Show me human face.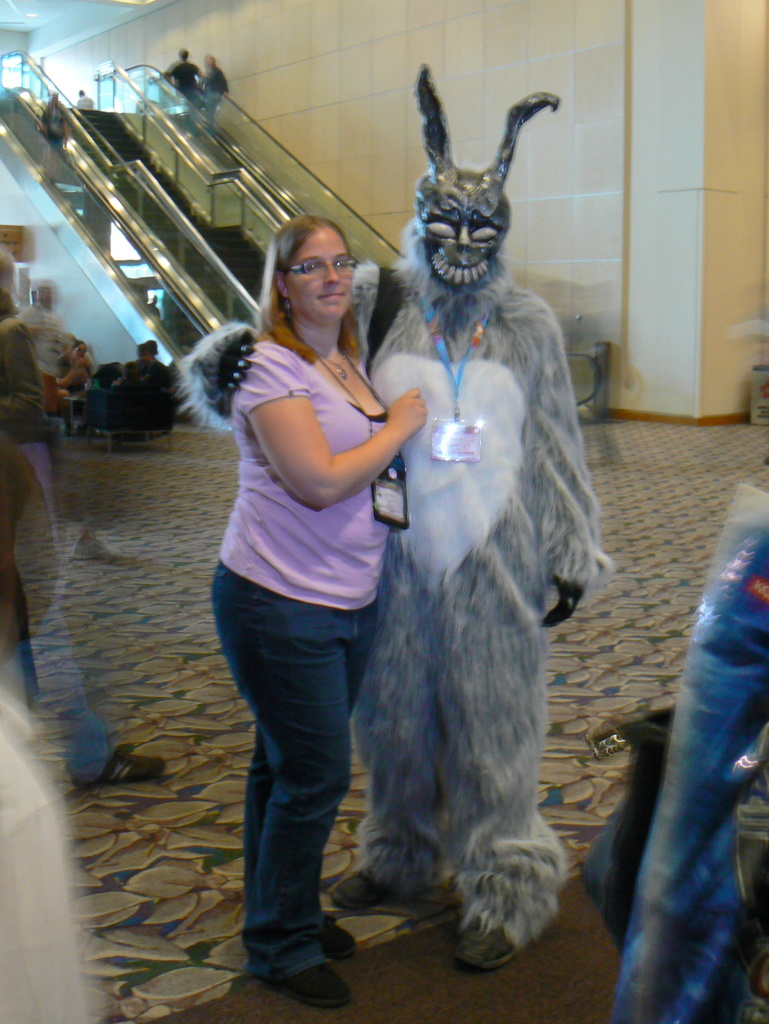
human face is here: locate(286, 230, 356, 321).
